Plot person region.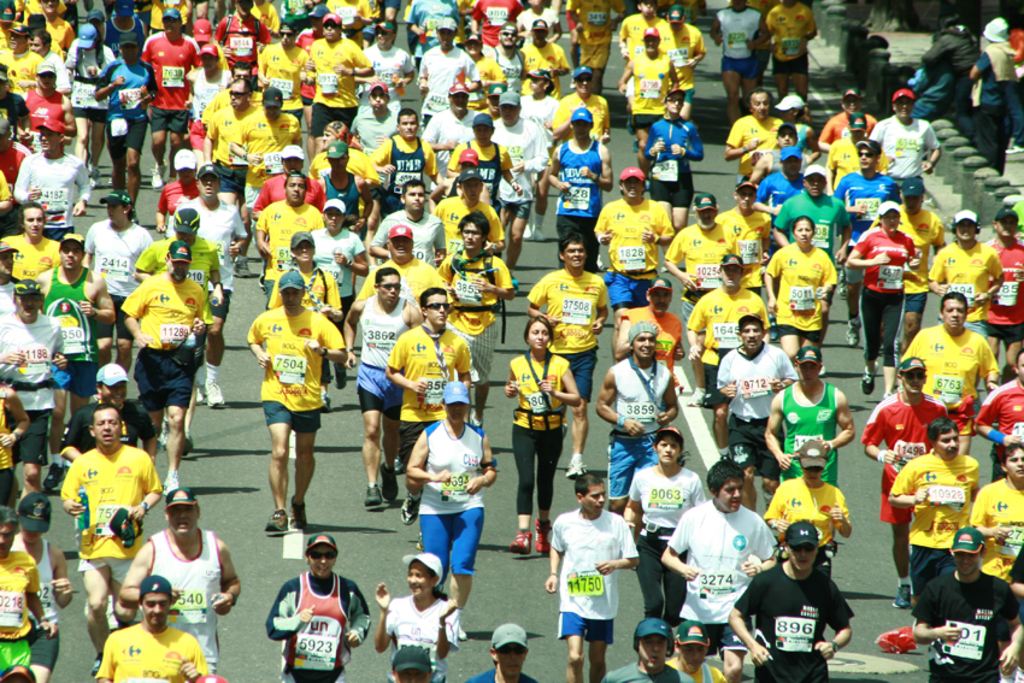
Plotted at (left=0, top=504, right=54, bottom=682).
